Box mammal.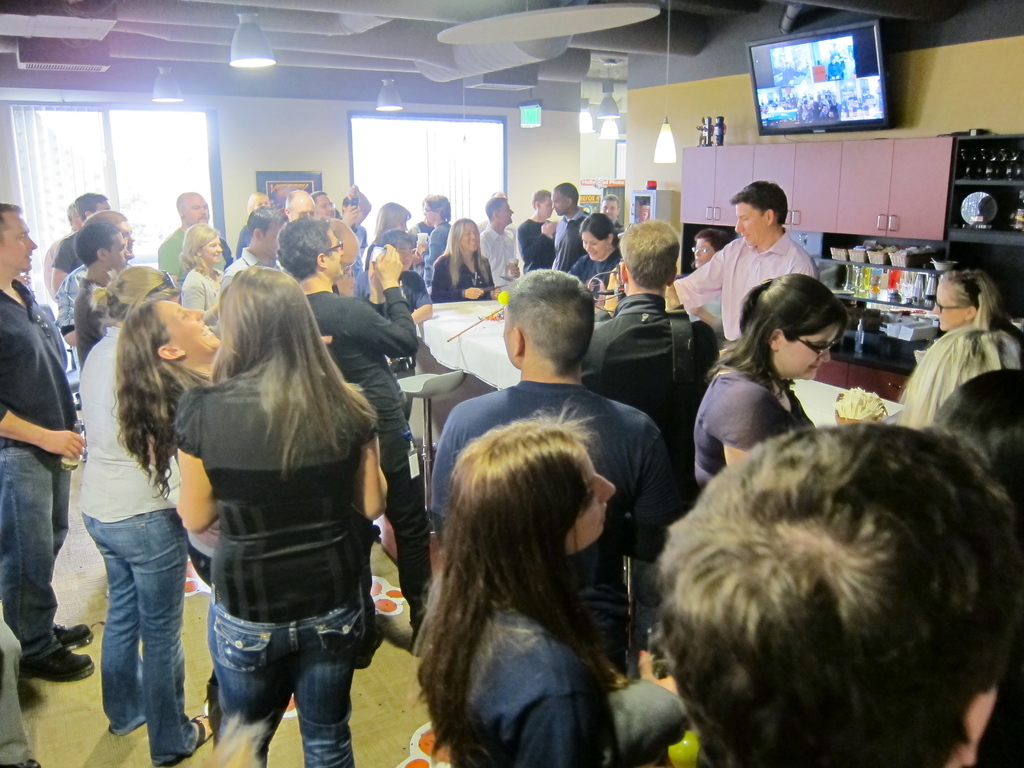
pyautogui.locateOnScreen(0, 204, 92, 683).
